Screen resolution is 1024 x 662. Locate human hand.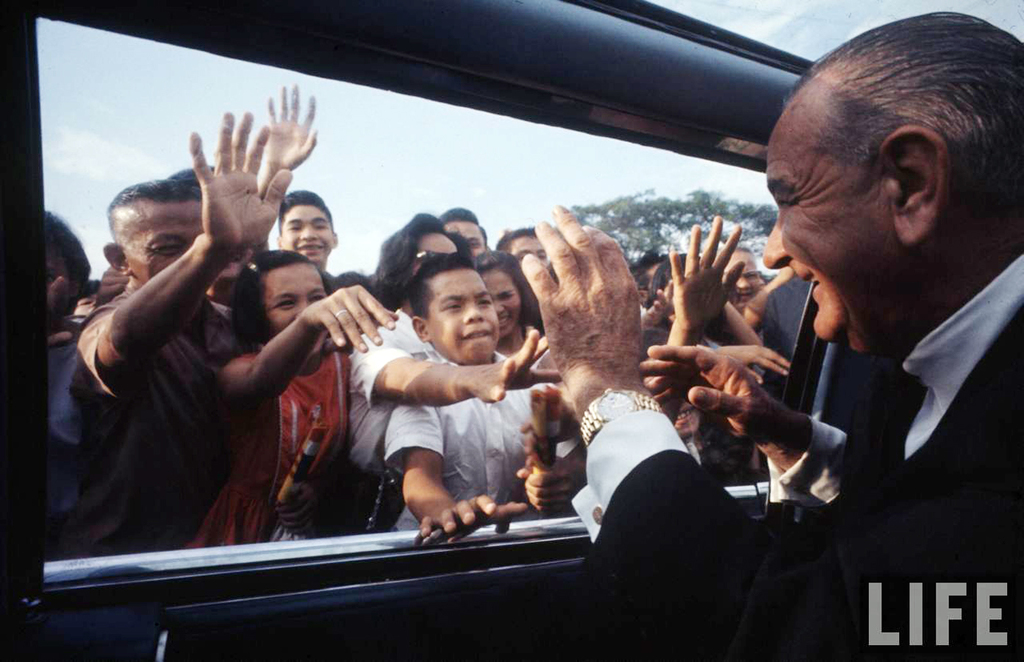
(x1=715, y1=341, x2=795, y2=389).
